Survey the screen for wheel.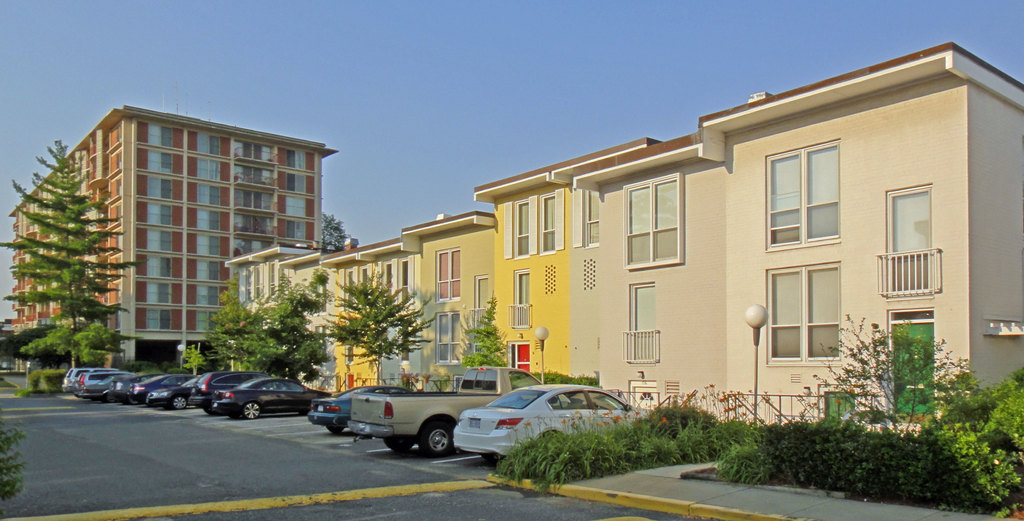
Survey found: bbox=[206, 408, 219, 415].
